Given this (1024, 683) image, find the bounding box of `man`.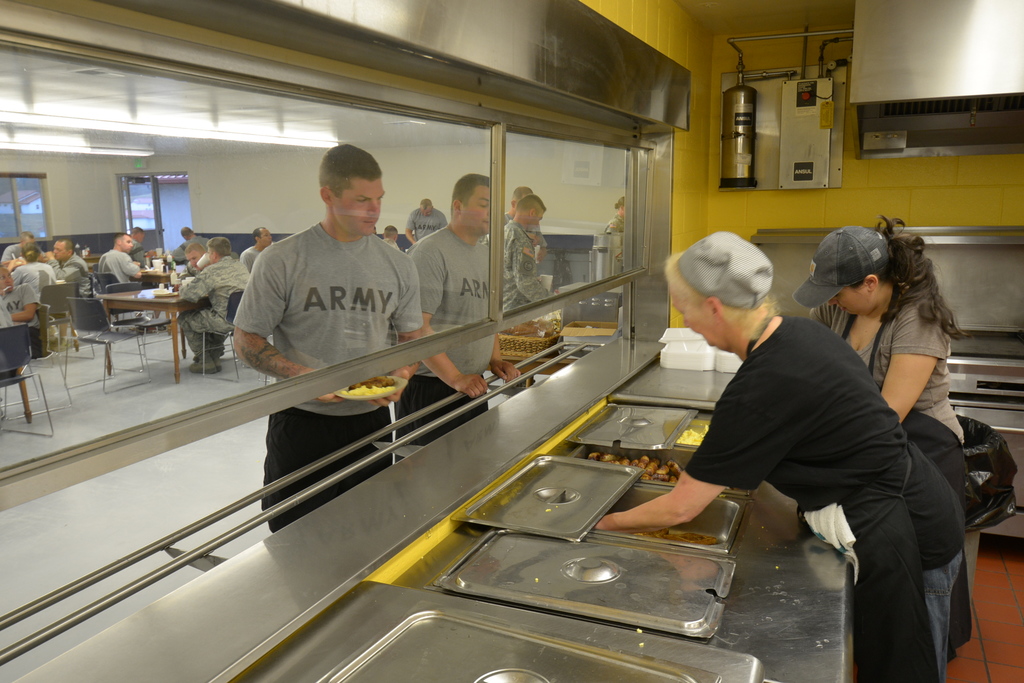
(left=45, top=241, right=94, bottom=299).
